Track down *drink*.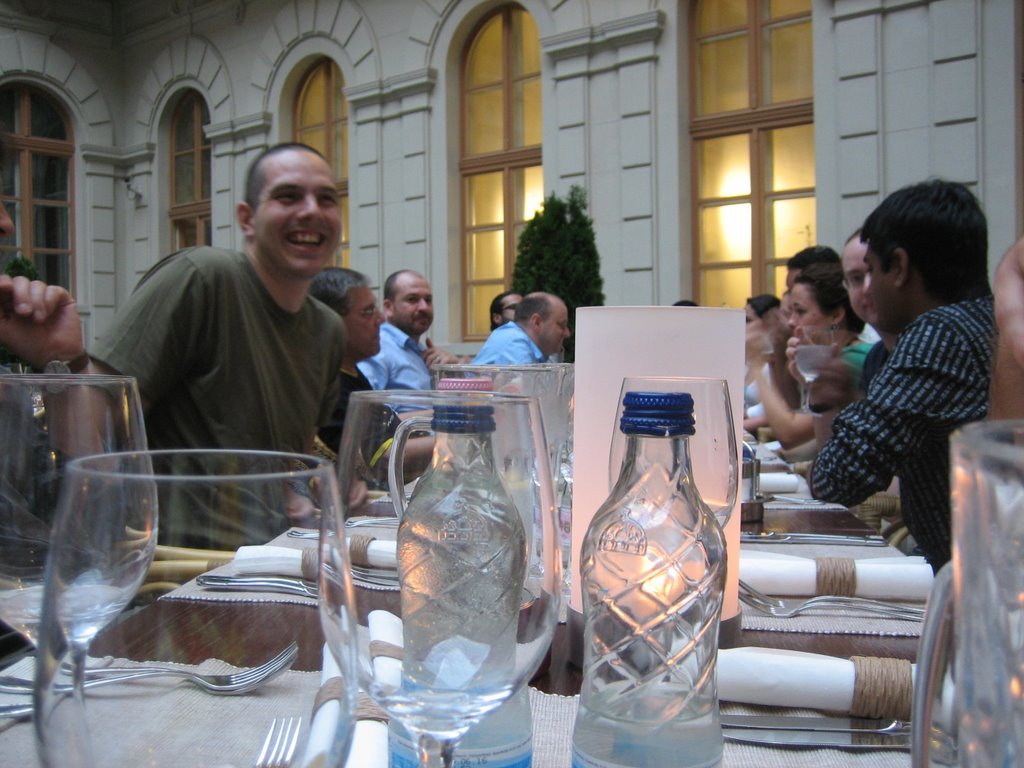
Tracked to 385/478/531/767.
